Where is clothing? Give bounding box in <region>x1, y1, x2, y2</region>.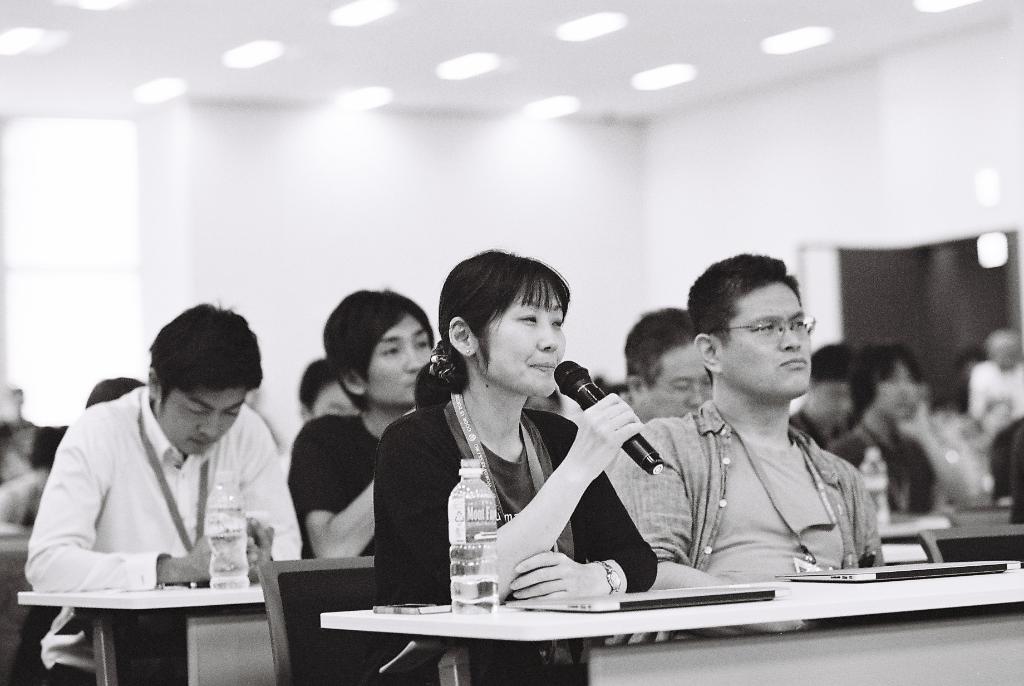
<region>369, 397, 656, 685</region>.
